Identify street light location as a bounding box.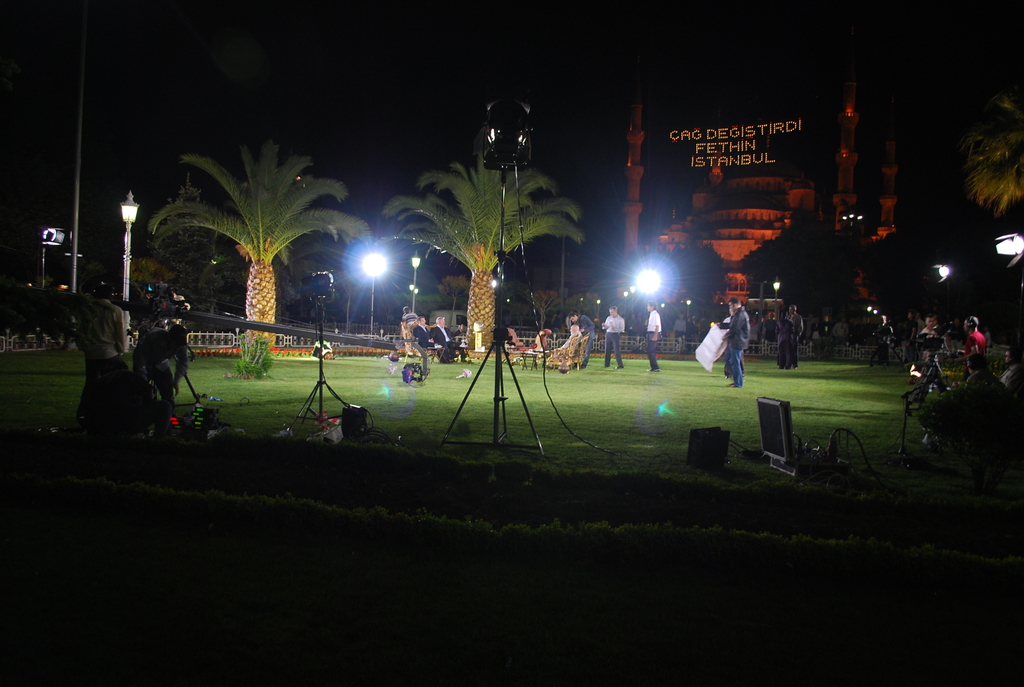
408 251 422 315.
